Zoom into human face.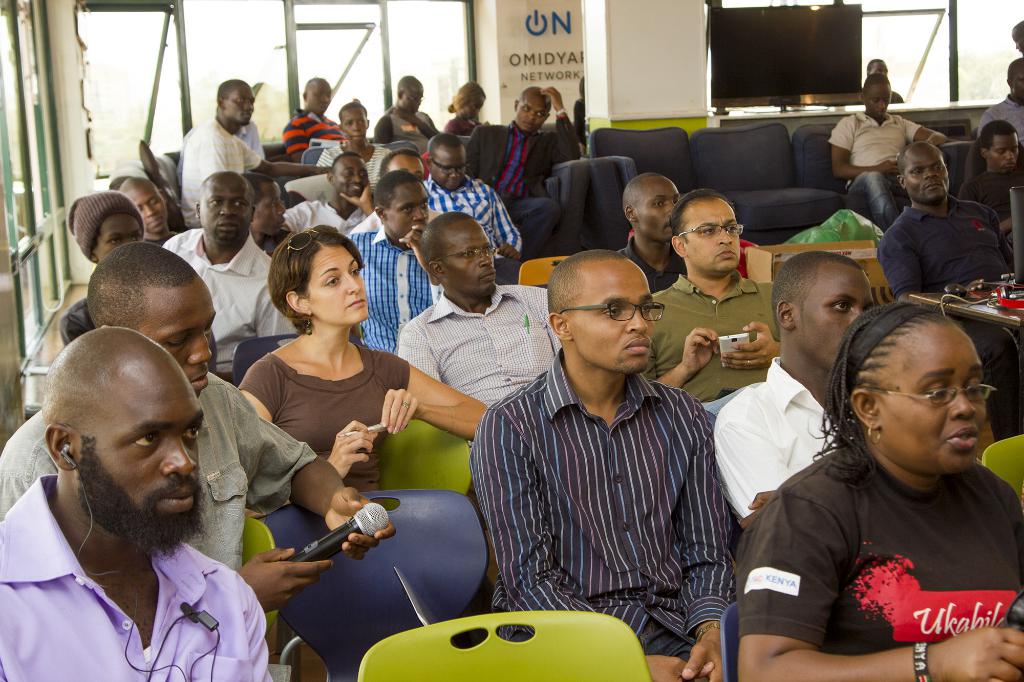
Zoom target: Rect(637, 184, 680, 237).
